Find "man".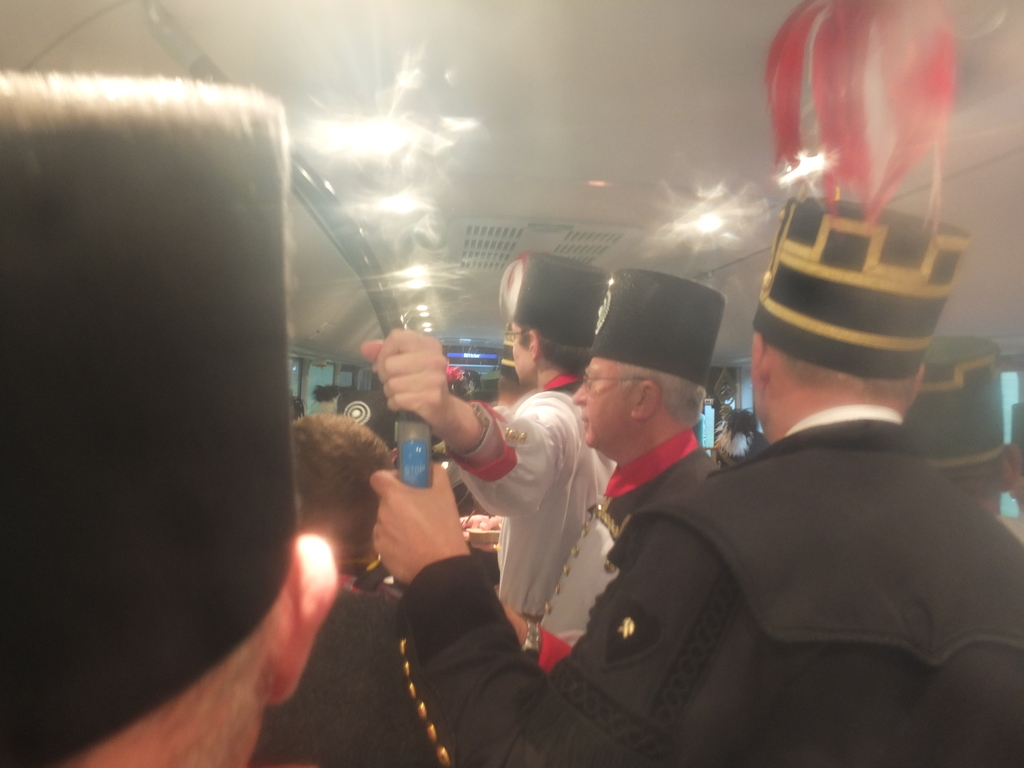
[left=285, top=408, right=403, bottom=767].
